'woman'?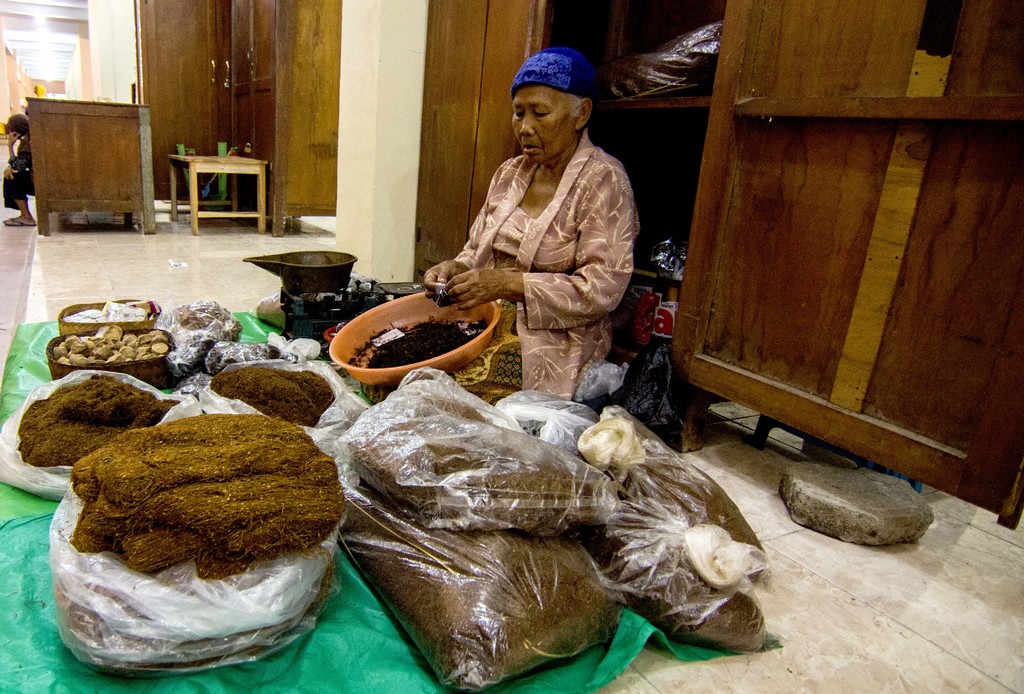
0 111 36 231
